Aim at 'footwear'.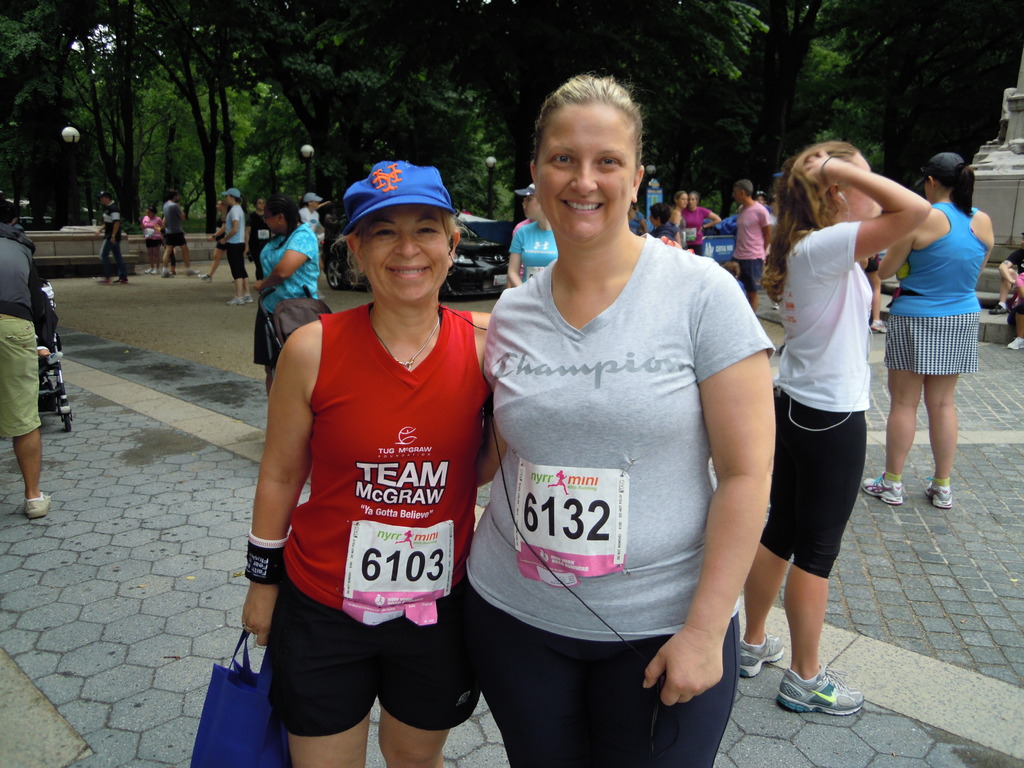
Aimed at bbox(928, 479, 953, 511).
